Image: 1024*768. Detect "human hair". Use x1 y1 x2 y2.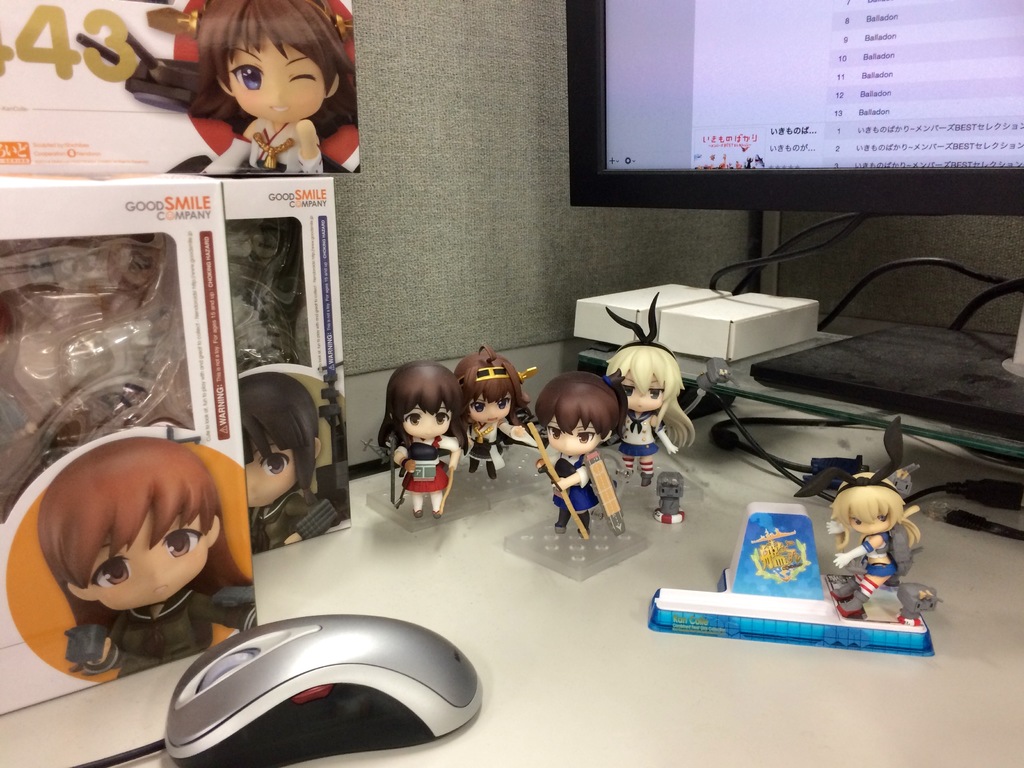
454 344 533 437.
